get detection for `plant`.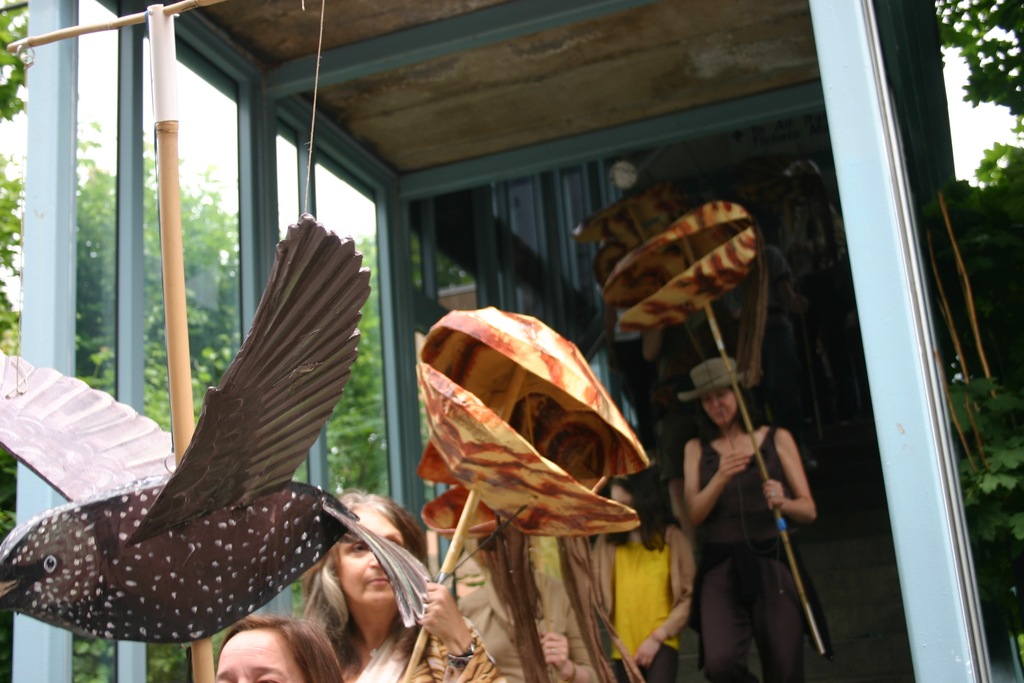
Detection: BBox(940, 361, 1023, 682).
